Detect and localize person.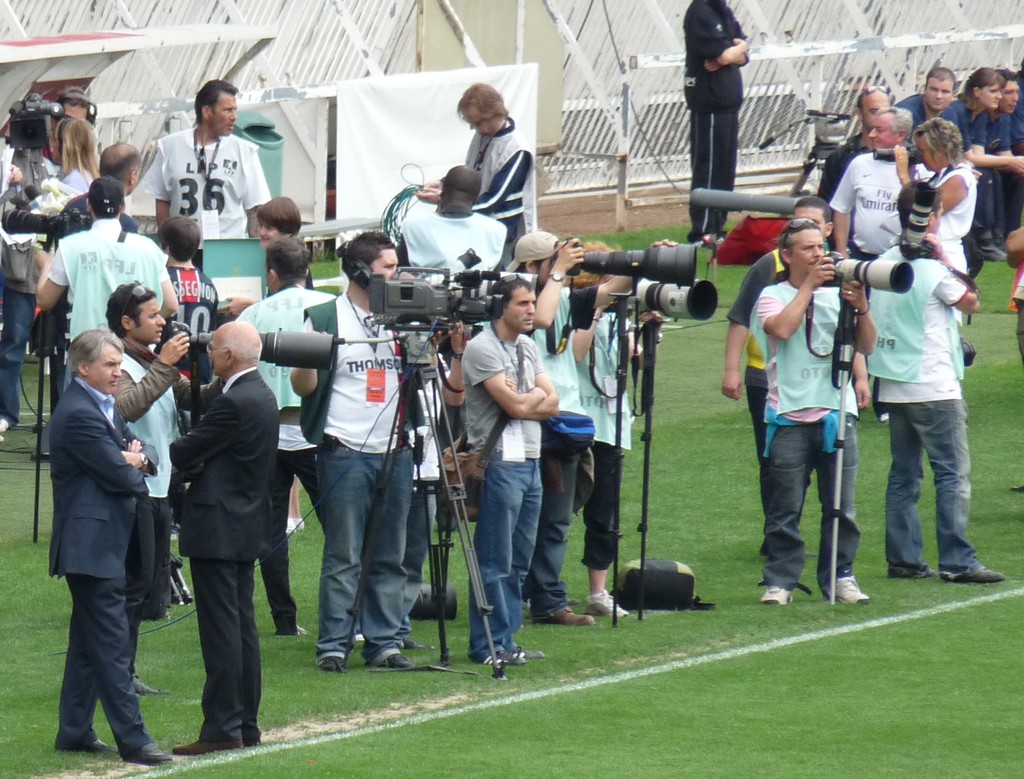
Localized at <region>17, 113, 114, 439</region>.
